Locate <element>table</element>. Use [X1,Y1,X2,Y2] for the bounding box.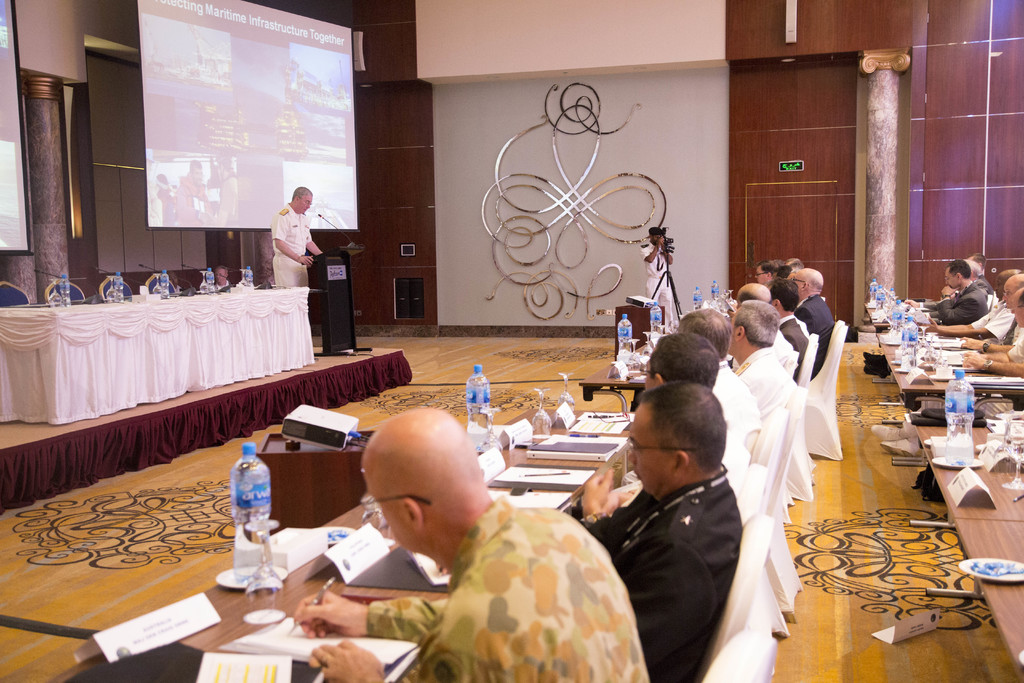
[888,354,1023,467].
